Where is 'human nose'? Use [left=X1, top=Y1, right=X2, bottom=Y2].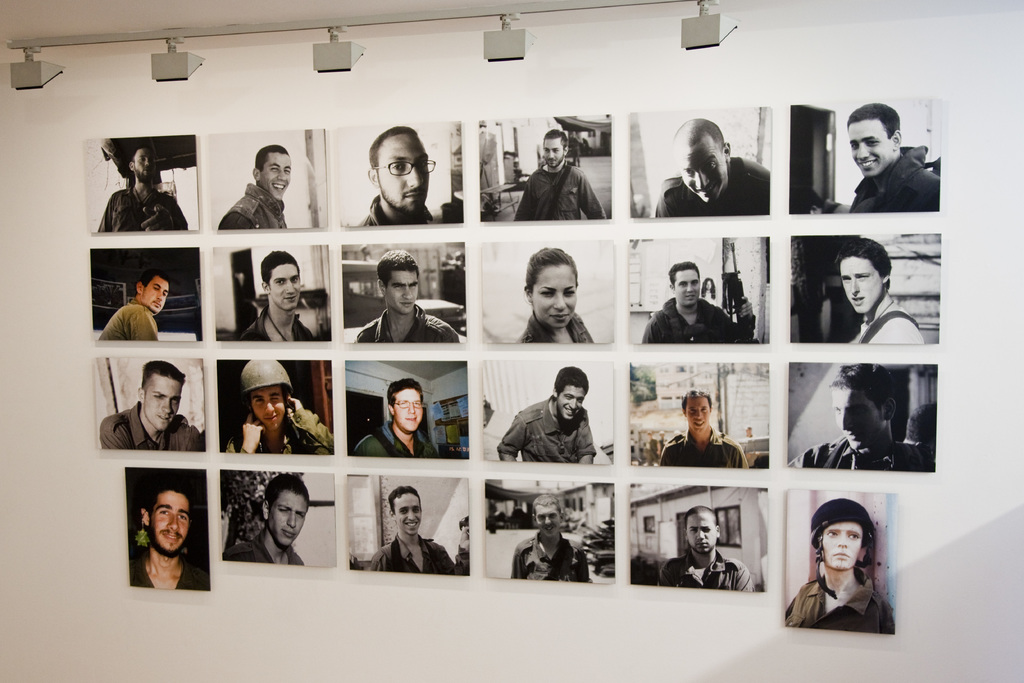
[left=161, top=398, right=171, bottom=412].
